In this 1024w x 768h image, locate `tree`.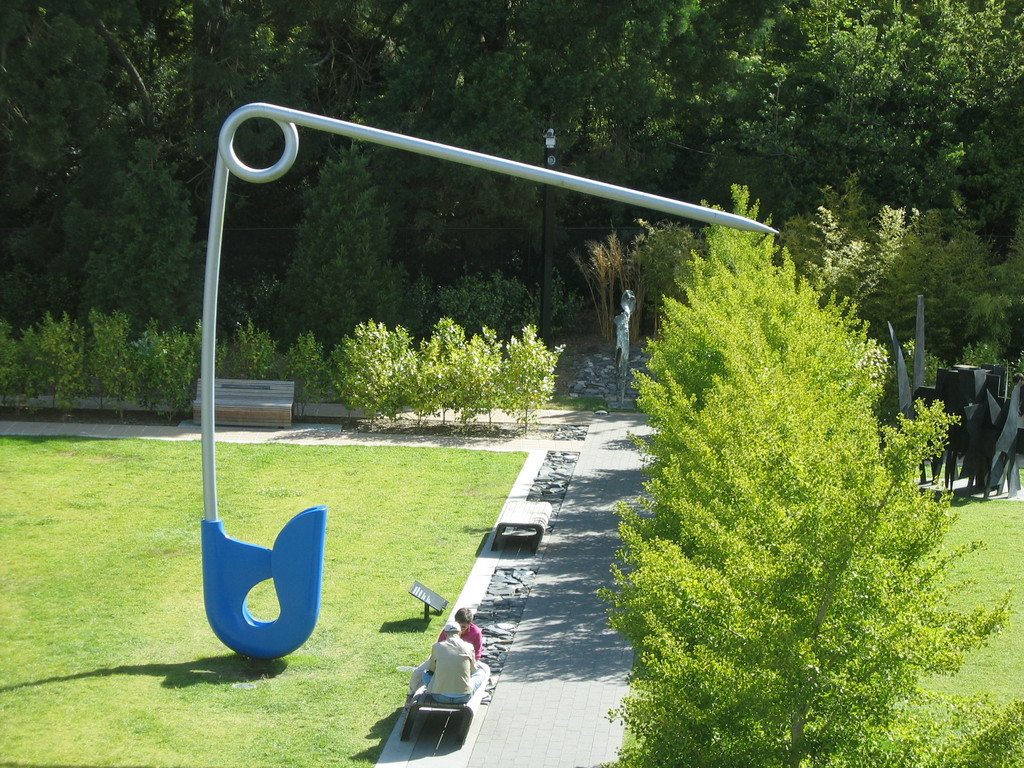
Bounding box: {"x1": 85, "y1": 0, "x2": 213, "y2": 350}.
